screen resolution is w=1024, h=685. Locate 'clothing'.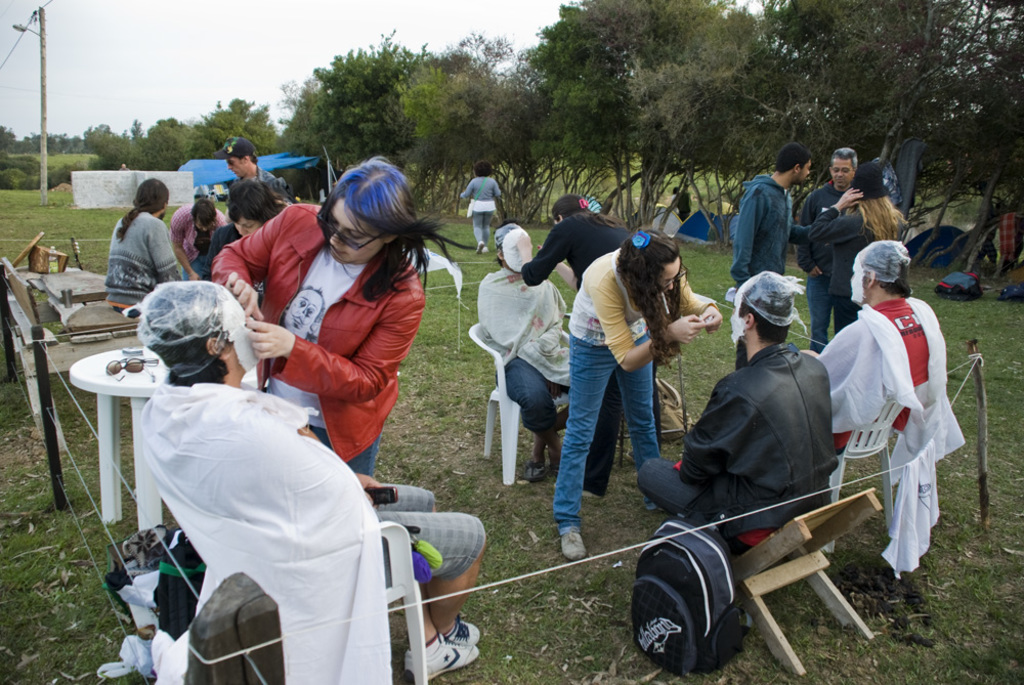
detection(677, 190, 690, 218).
